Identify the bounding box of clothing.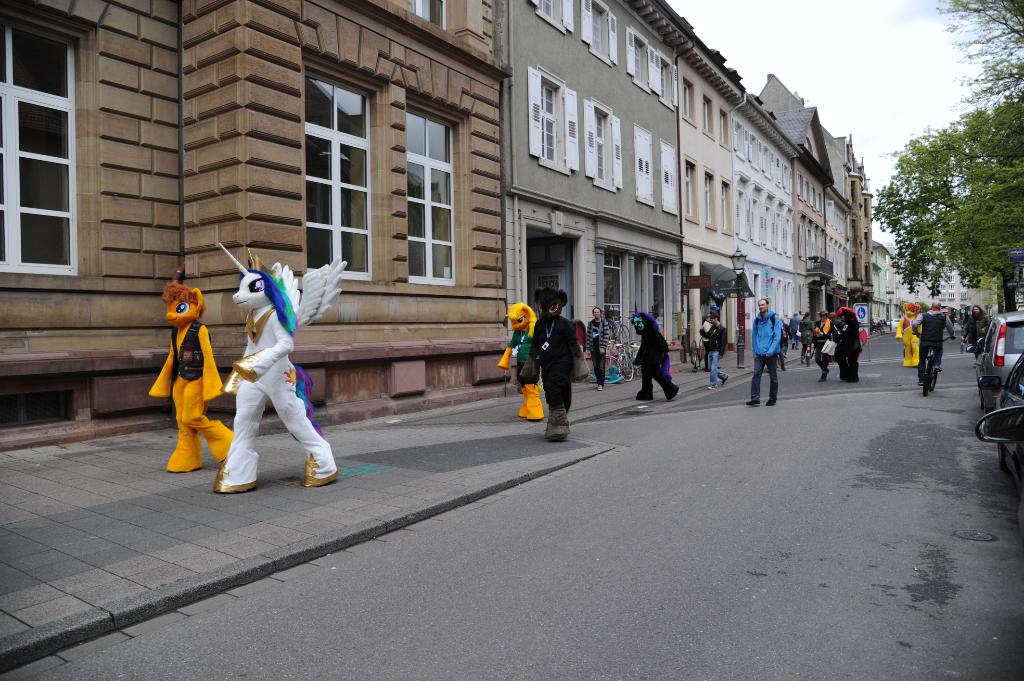
x1=700, y1=316, x2=732, y2=387.
